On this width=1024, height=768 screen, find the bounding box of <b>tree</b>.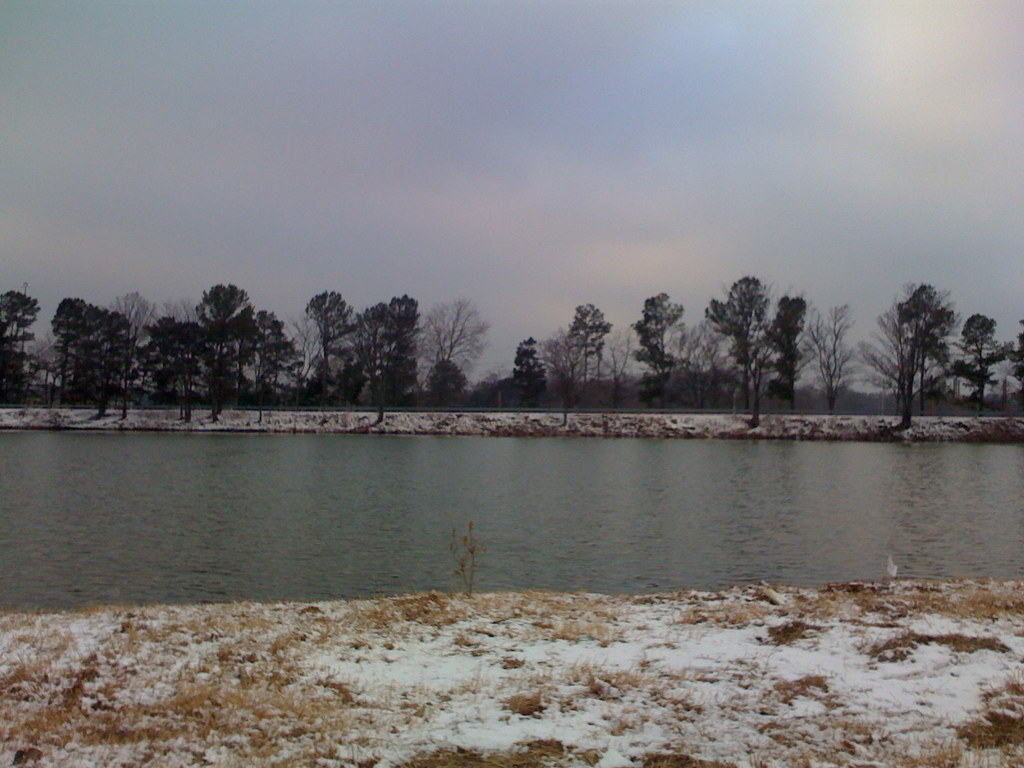
Bounding box: (772, 286, 820, 404).
